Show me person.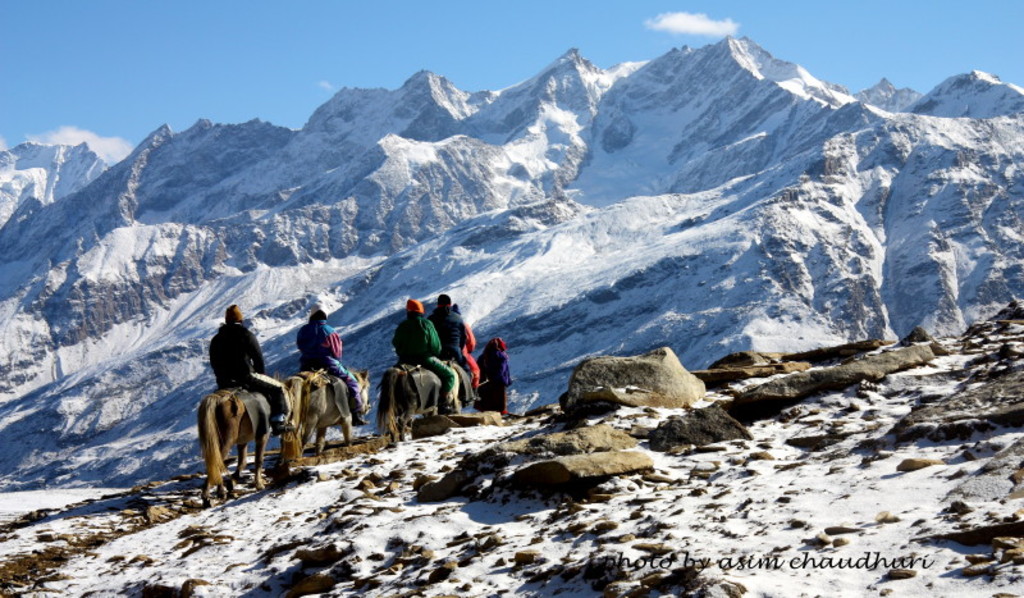
person is here: <region>207, 300, 297, 433</region>.
